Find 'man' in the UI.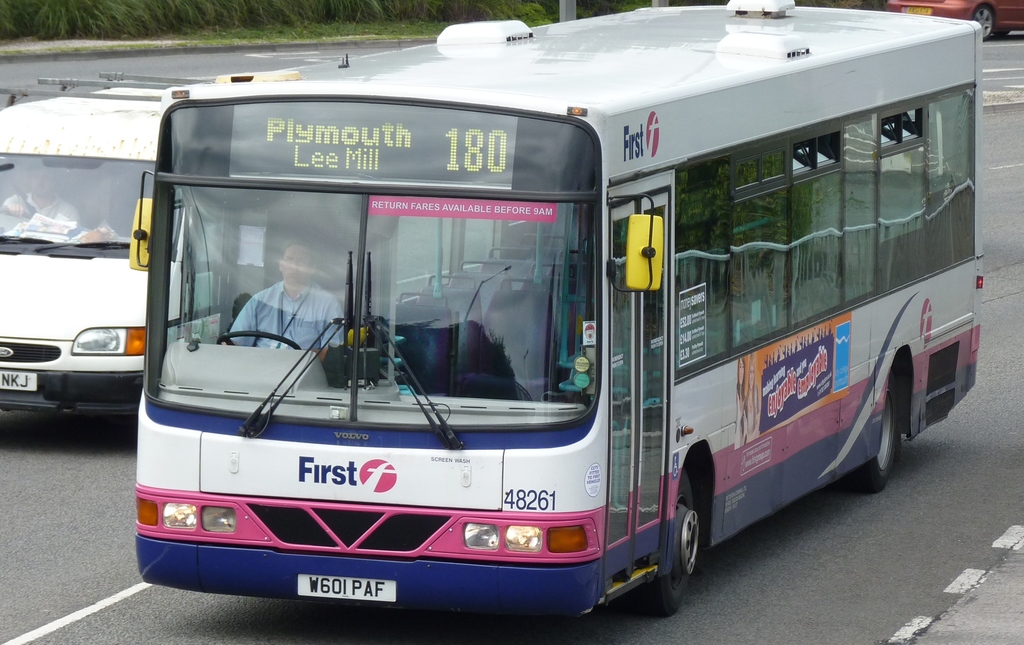
UI element at bbox=(210, 251, 346, 359).
